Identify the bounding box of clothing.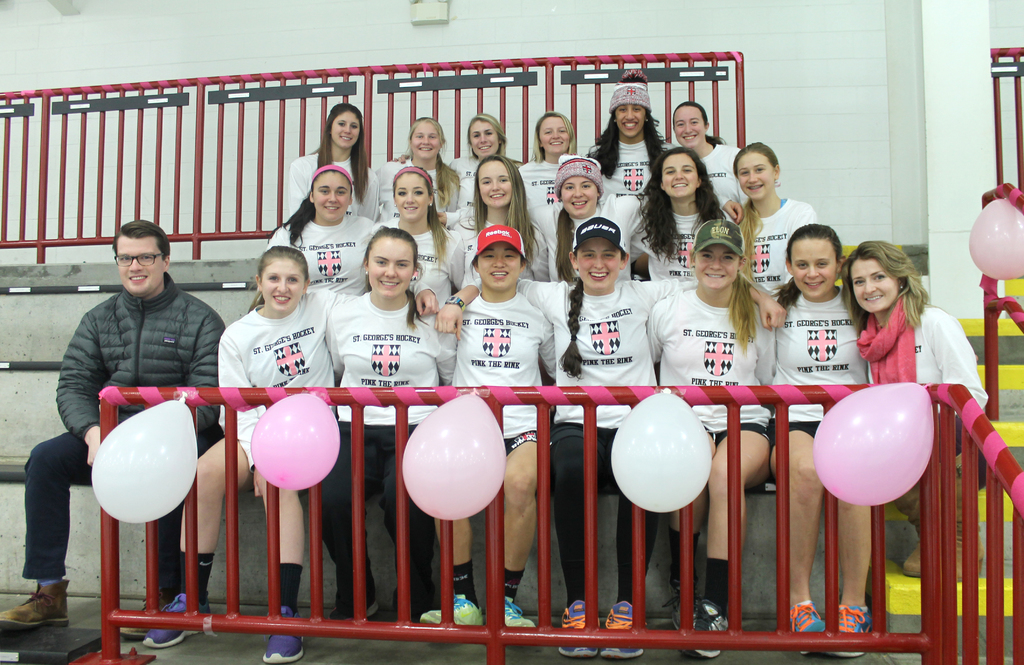
select_region(698, 140, 748, 223).
